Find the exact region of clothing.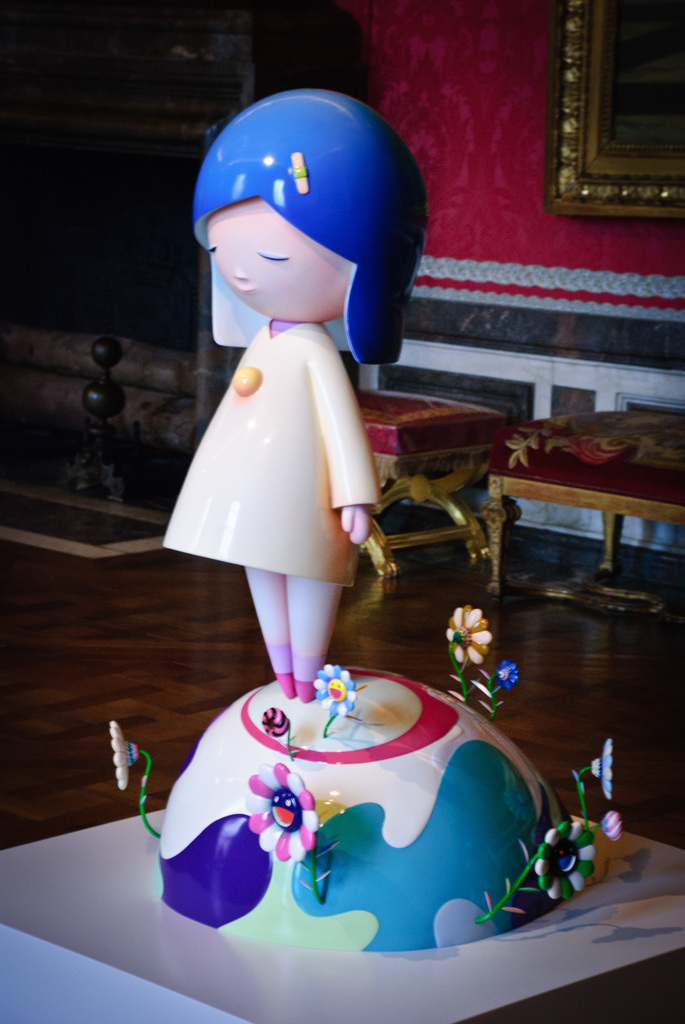
Exact region: Rect(154, 260, 398, 571).
